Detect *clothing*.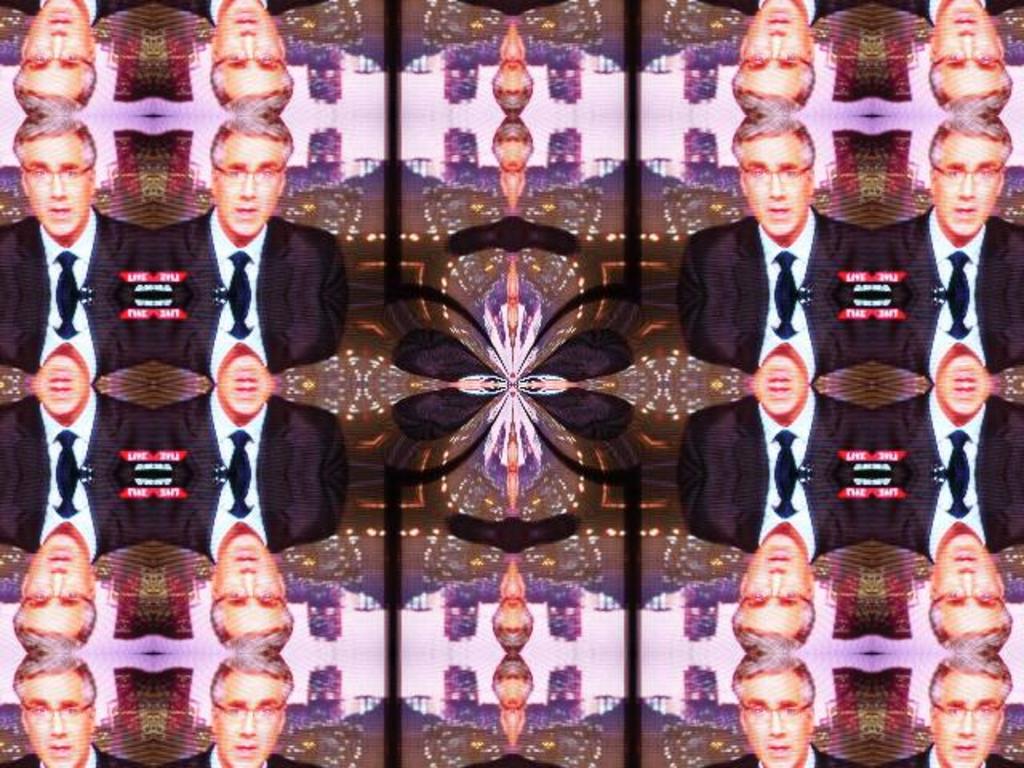
Detected at [left=0, top=218, right=149, bottom=374].
